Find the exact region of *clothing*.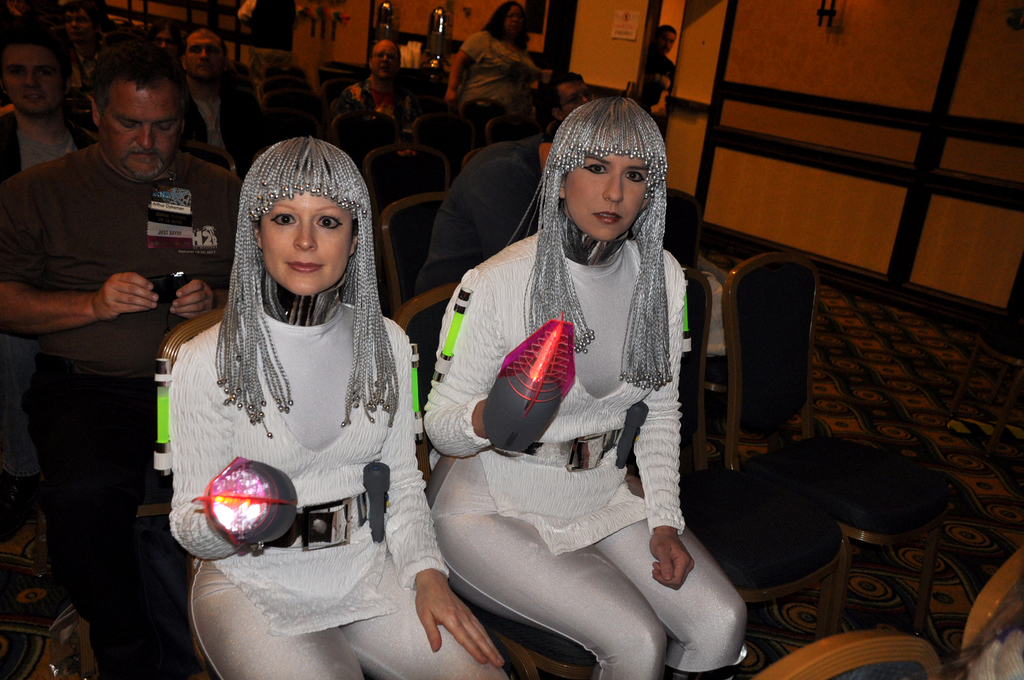
Exact region: [167, 299, 451, 627].
